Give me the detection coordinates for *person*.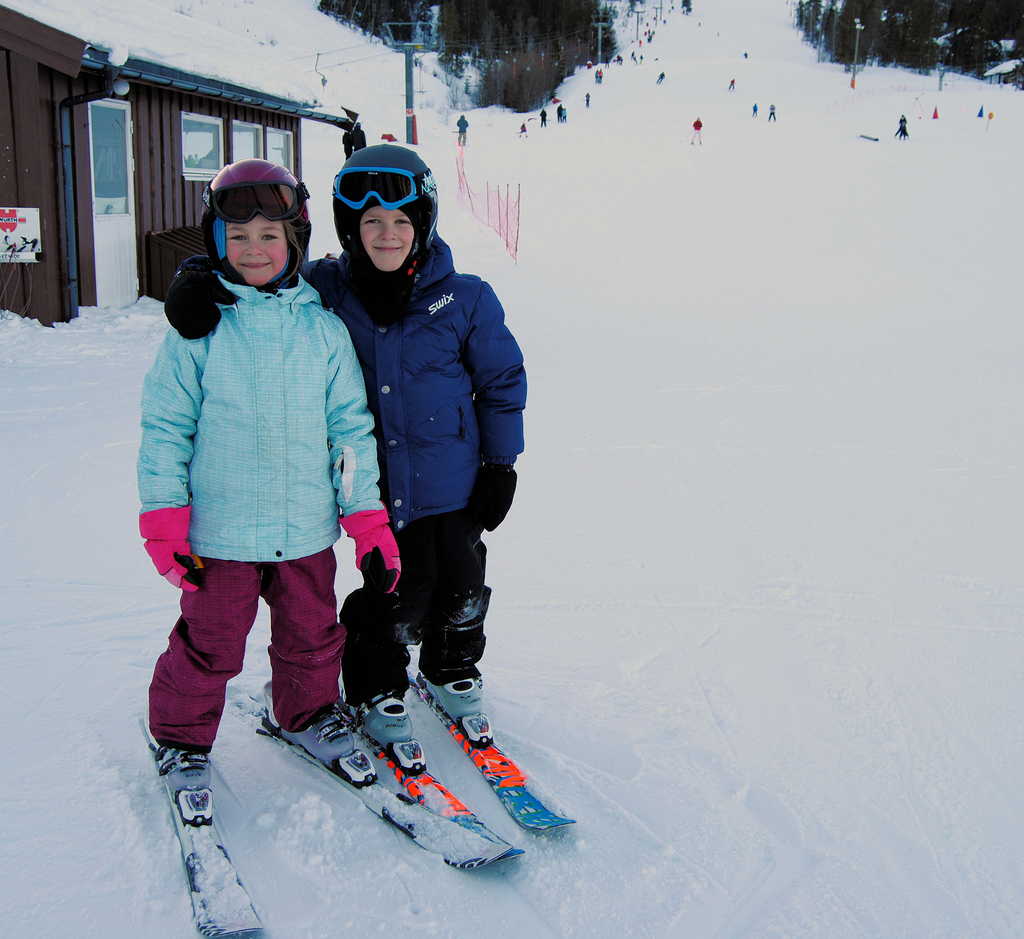
bbox(151, 147, 527, 779).
